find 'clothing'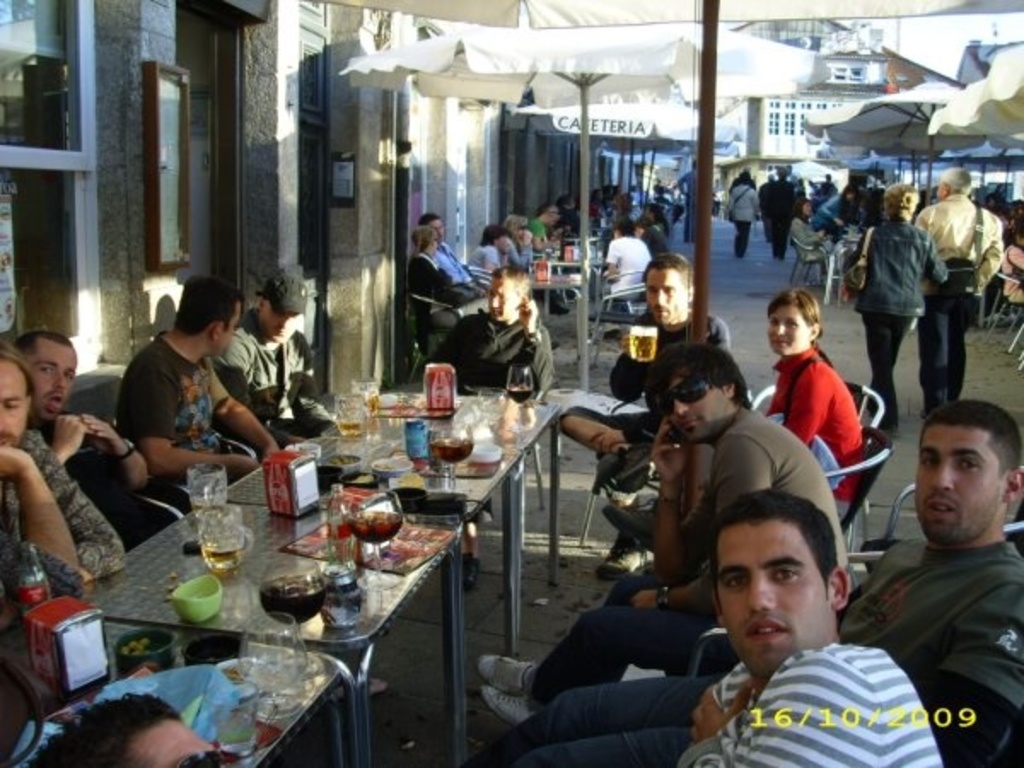
(910,188,998,406)
